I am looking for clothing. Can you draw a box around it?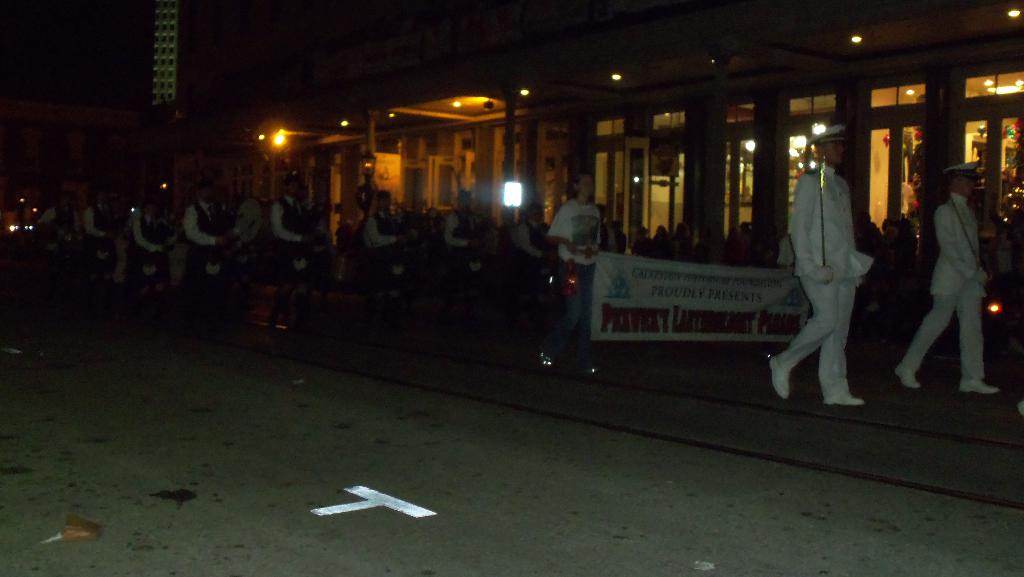
Sure, the bounding box is rect(605, 229, 623, 253).
